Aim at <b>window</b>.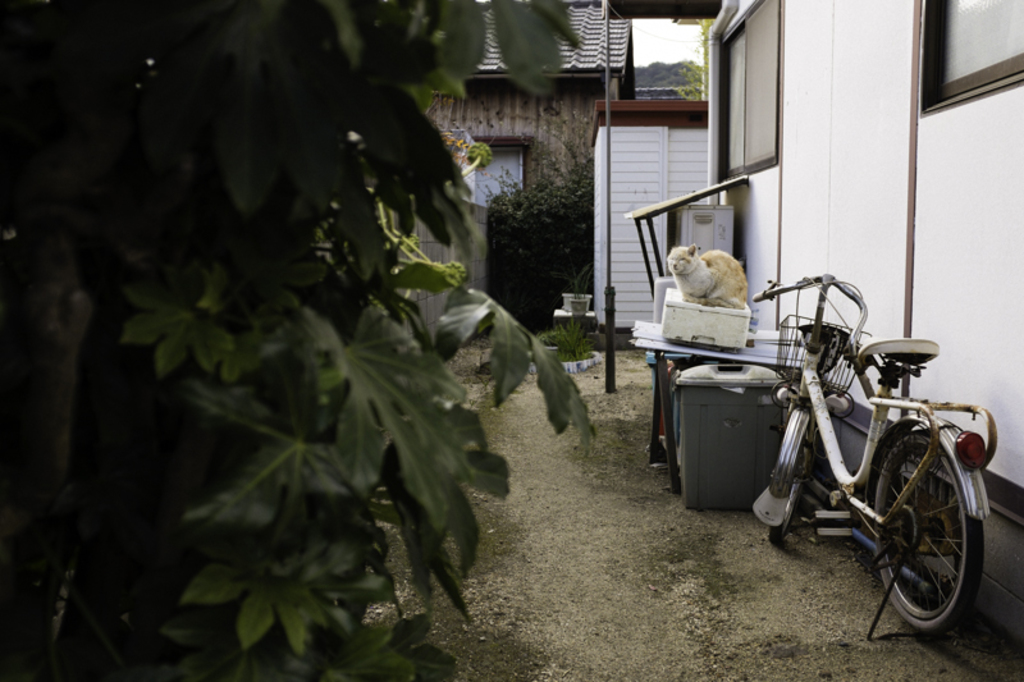
Aimed at (left=931, top=1, right=1005, bottom=115).
